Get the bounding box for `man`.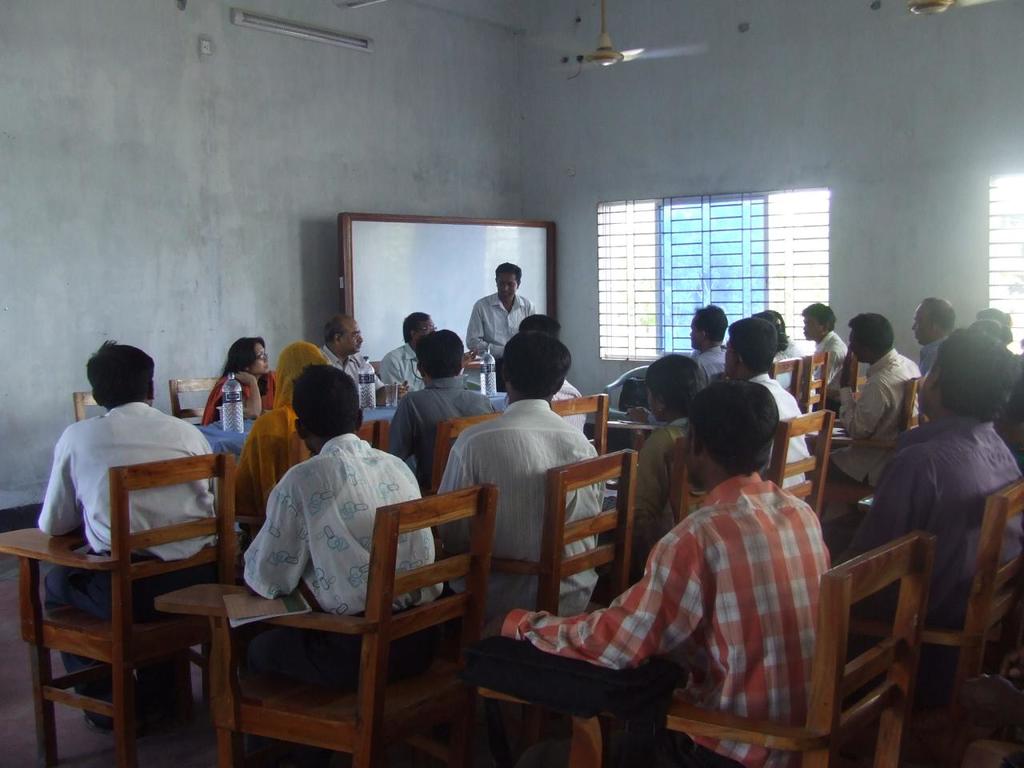
pyautogui.locateOnScreen(462, 256, 530, 381).
